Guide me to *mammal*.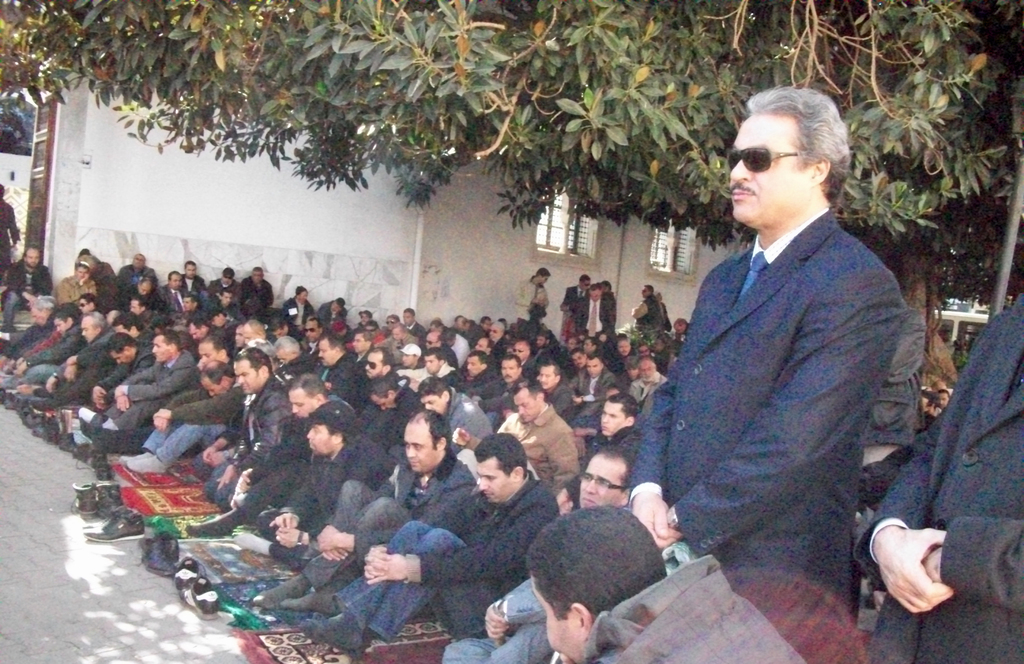
Guidance: bbox=(528, 500, 810, 663).
